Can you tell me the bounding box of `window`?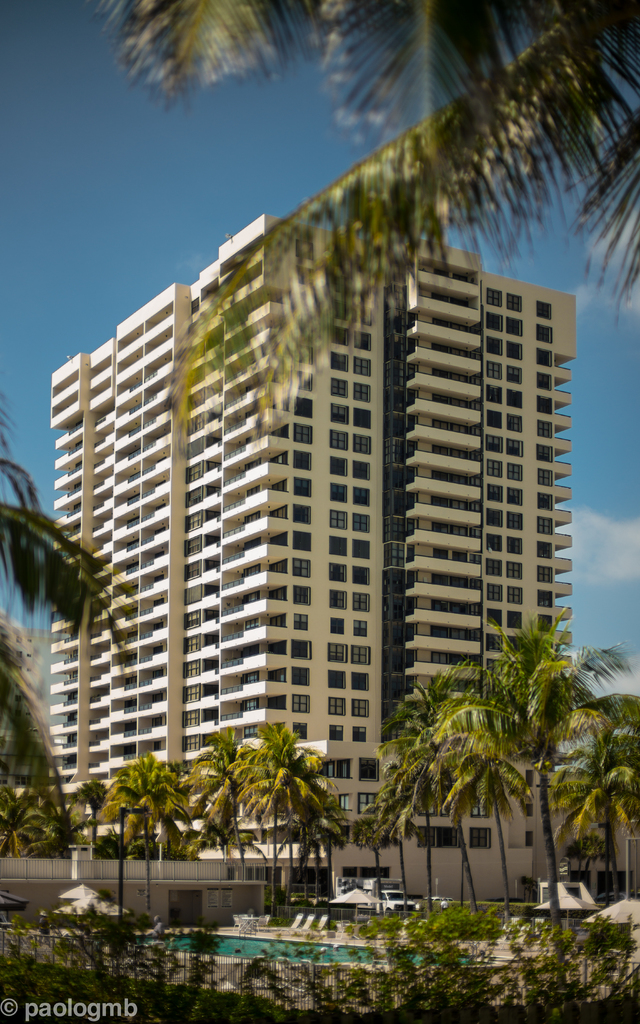
296:398:315:415.
